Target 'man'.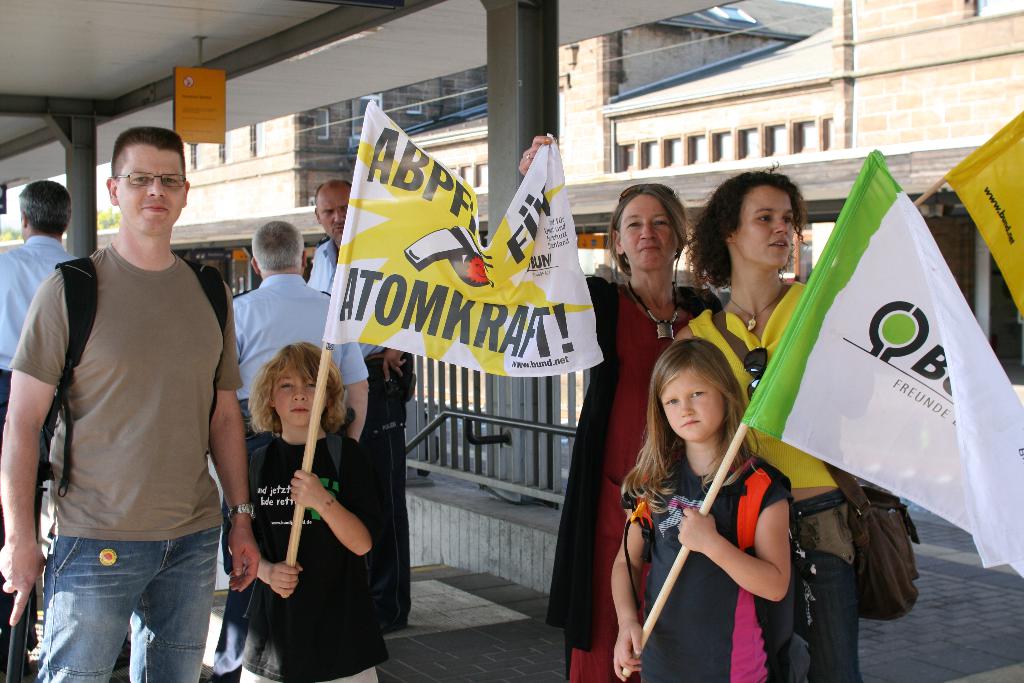
Target region: Rect(304, 181, 417, 632).
